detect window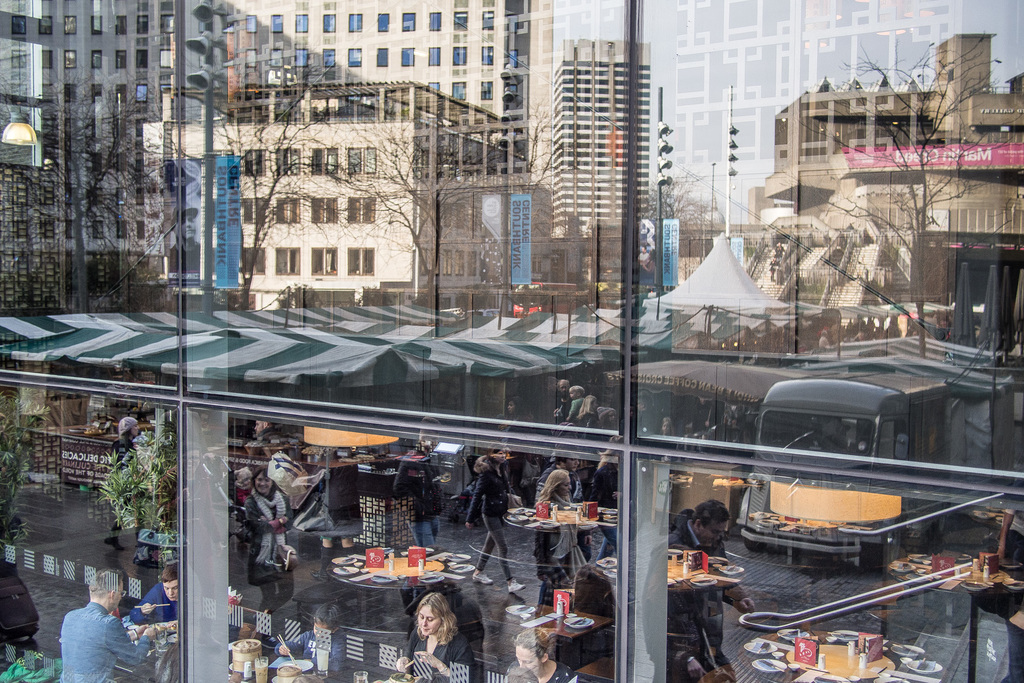
select_region(346, 146, 374, 170)
